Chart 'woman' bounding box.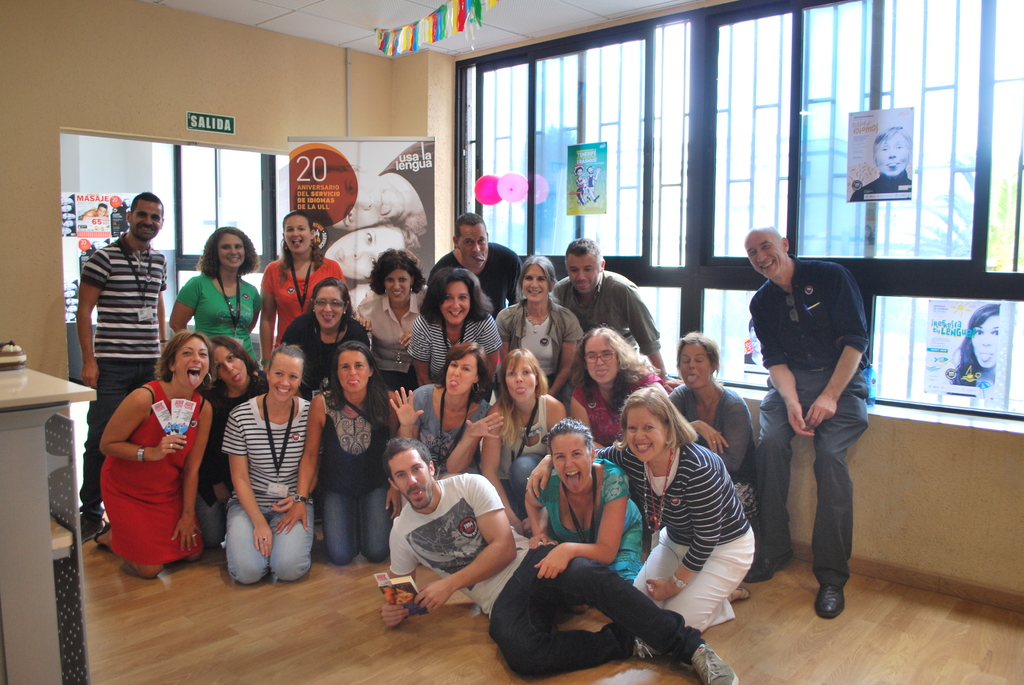
Charted: box(269, 338, 404, 569).
